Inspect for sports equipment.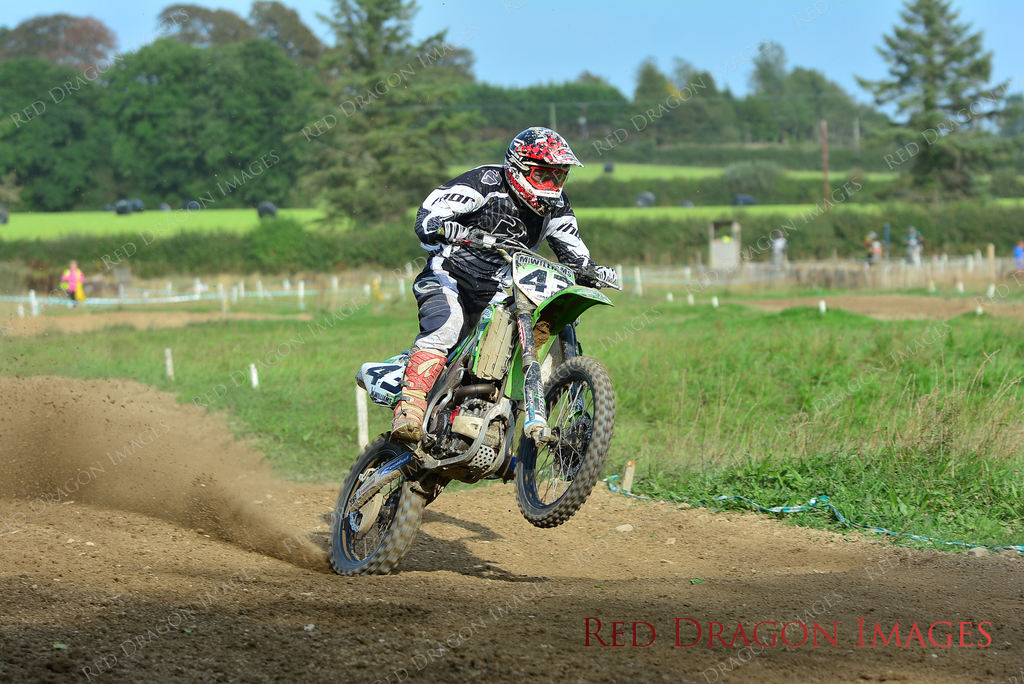
Inspection: BBox(500, 123, 584, 218).
